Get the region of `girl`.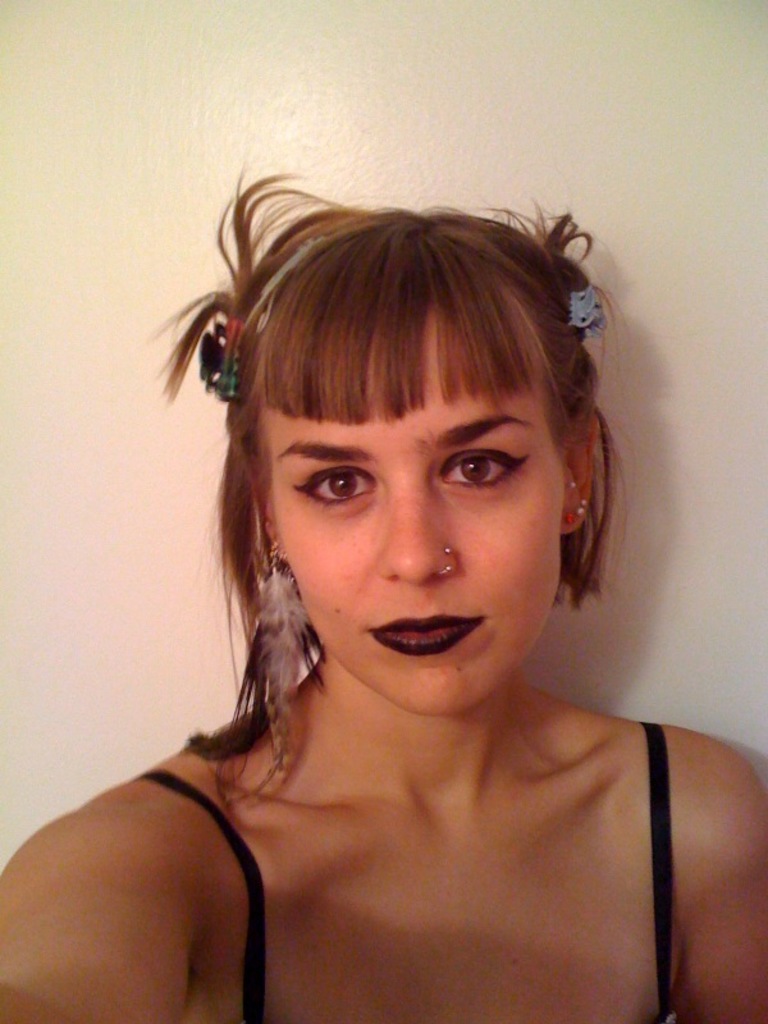
left=0, top=163, right=767, bottom=1023.
